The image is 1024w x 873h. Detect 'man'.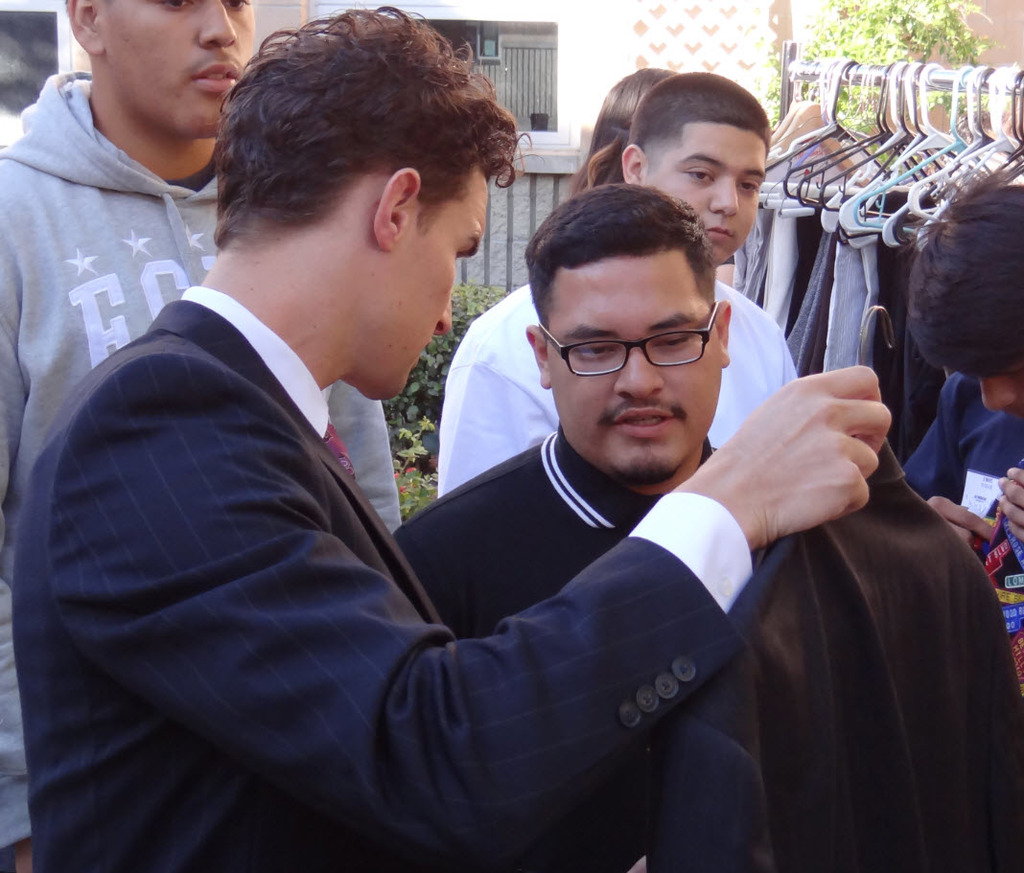
Detection: bbox=[897, 176, 1023, 638].
